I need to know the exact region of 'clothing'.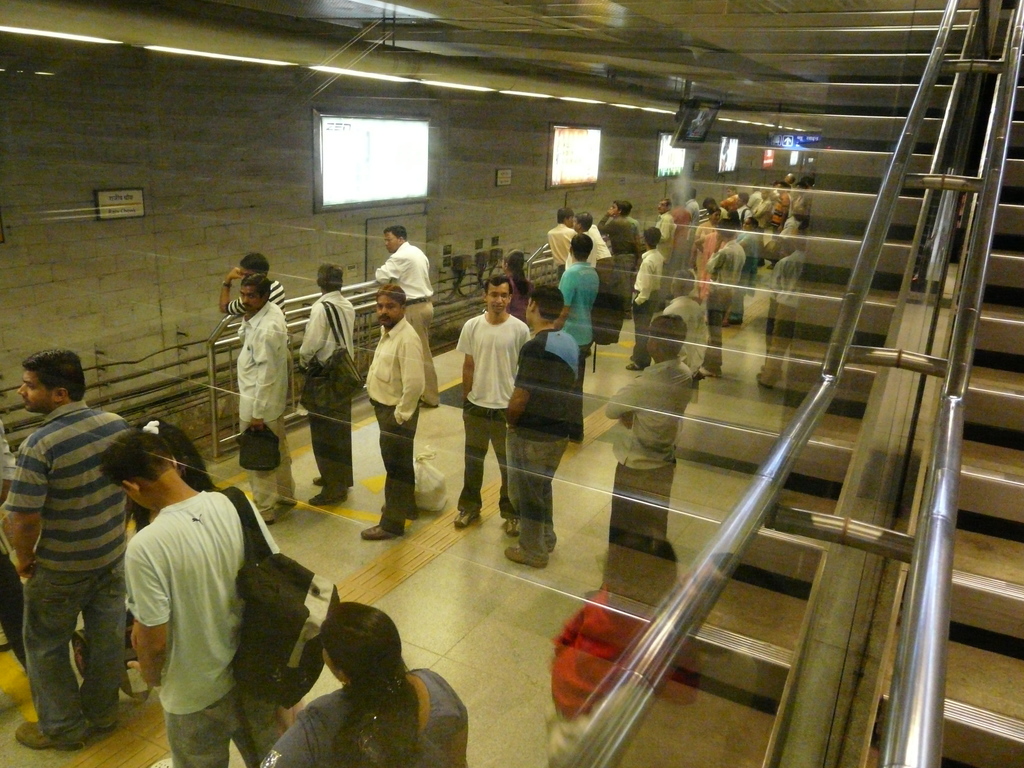
Region: crop(0, 417, 26, 669).
